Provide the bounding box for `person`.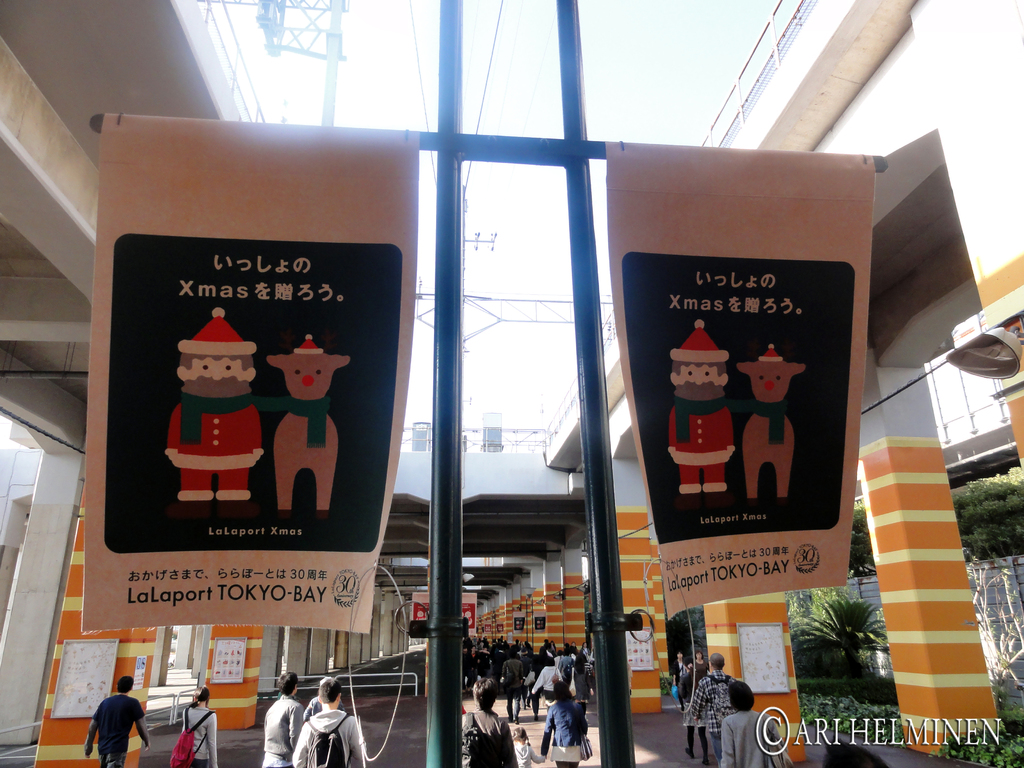
305:682:348:717.
